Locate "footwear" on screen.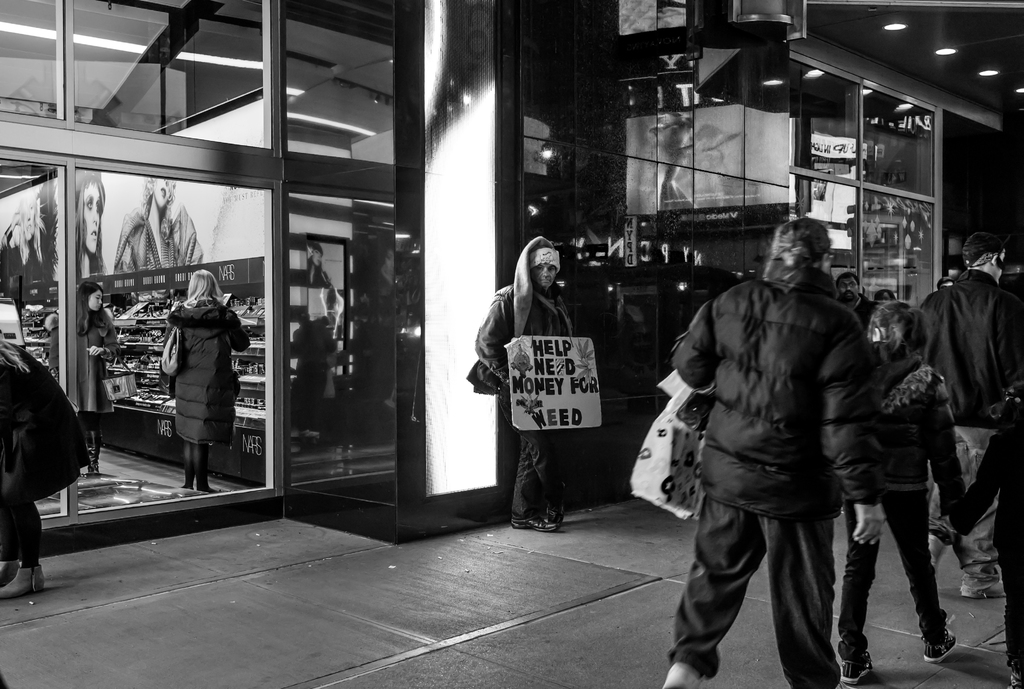
On screen at [left=961, top=578, right=1009, bottom=602].
